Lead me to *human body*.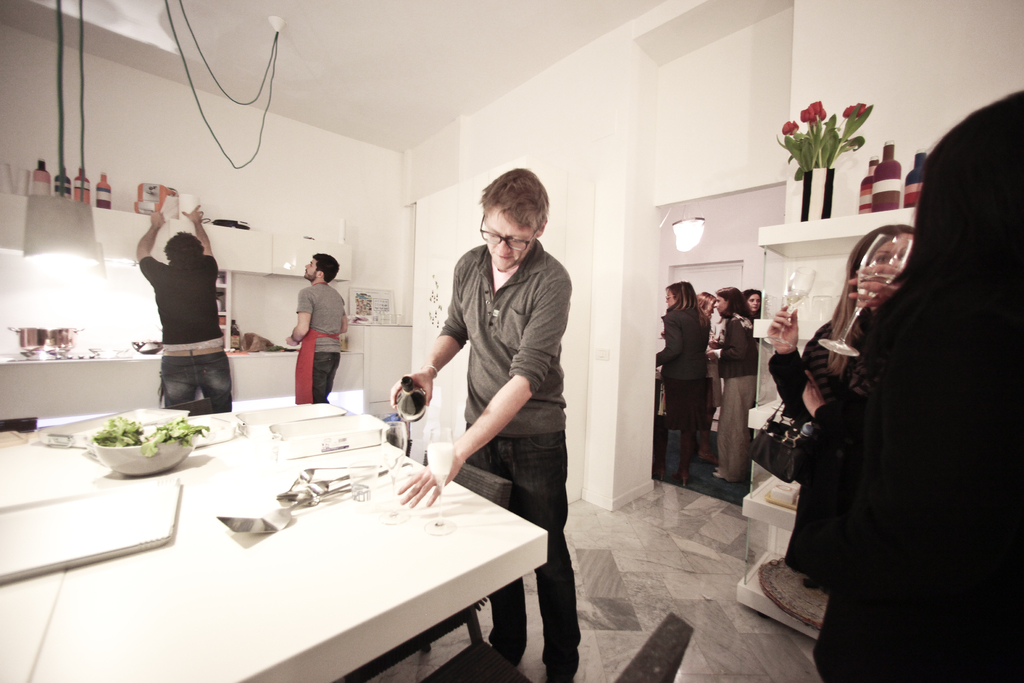
Lead to x1=284 y1=251 x2=349 y2=406.
